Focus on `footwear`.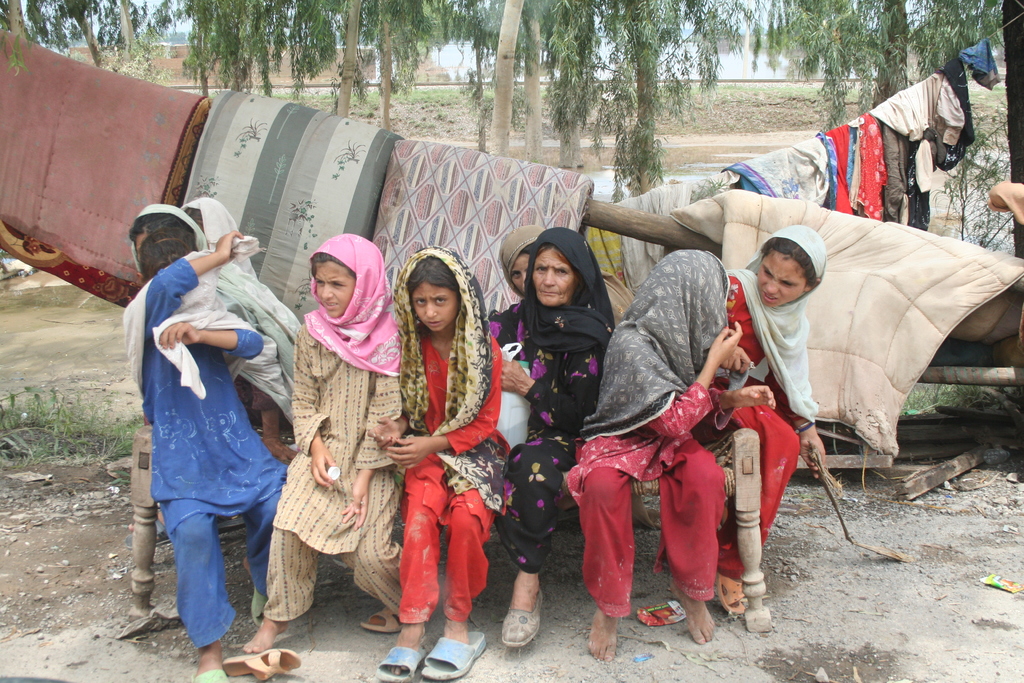
Focused at crop(245, 575, 283, 628).
